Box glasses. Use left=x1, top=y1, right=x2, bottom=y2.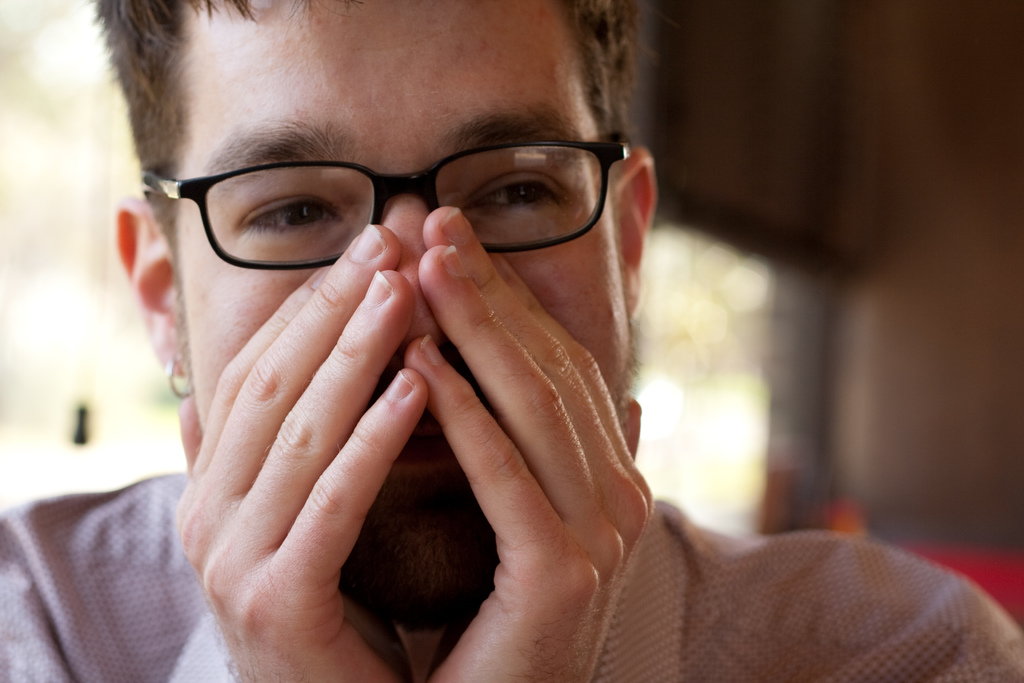
left=132, top=130, right=632, bottom=277.
